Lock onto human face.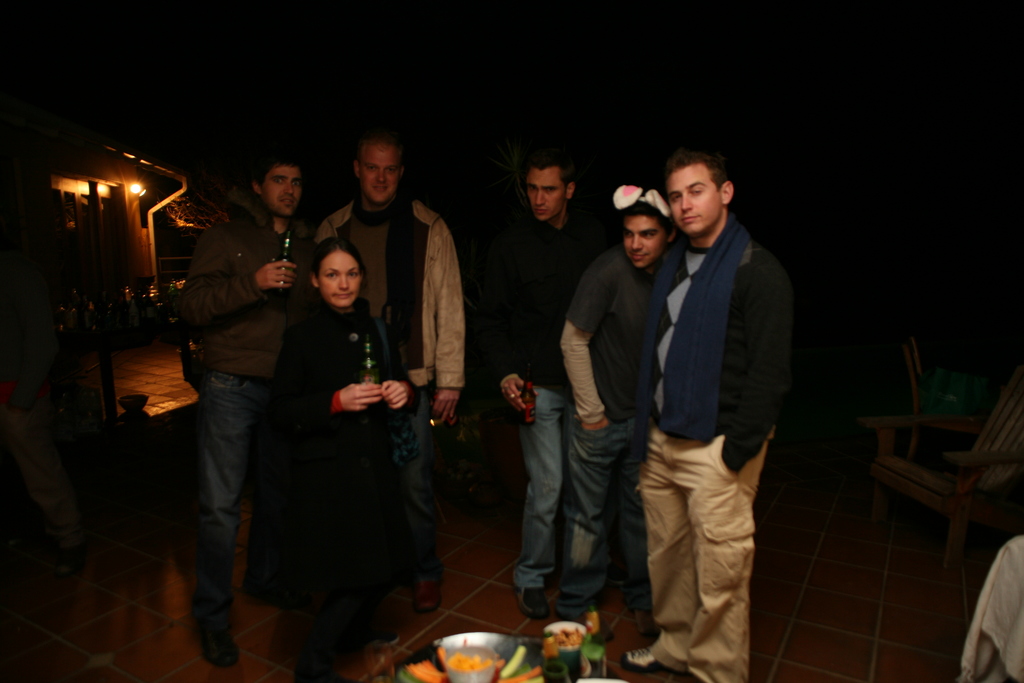
Locked: {"x1": 257, "y1": 169, "x2": 304, "y2": 217}.
